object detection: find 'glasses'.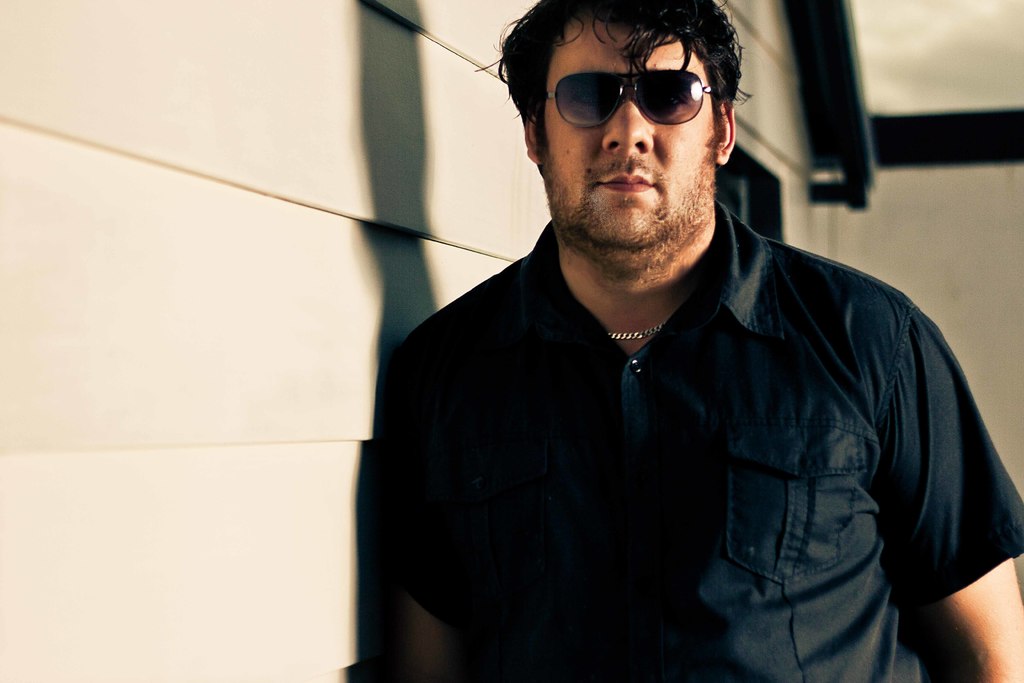
(left=538, top=72, right=718, bottom=129).
